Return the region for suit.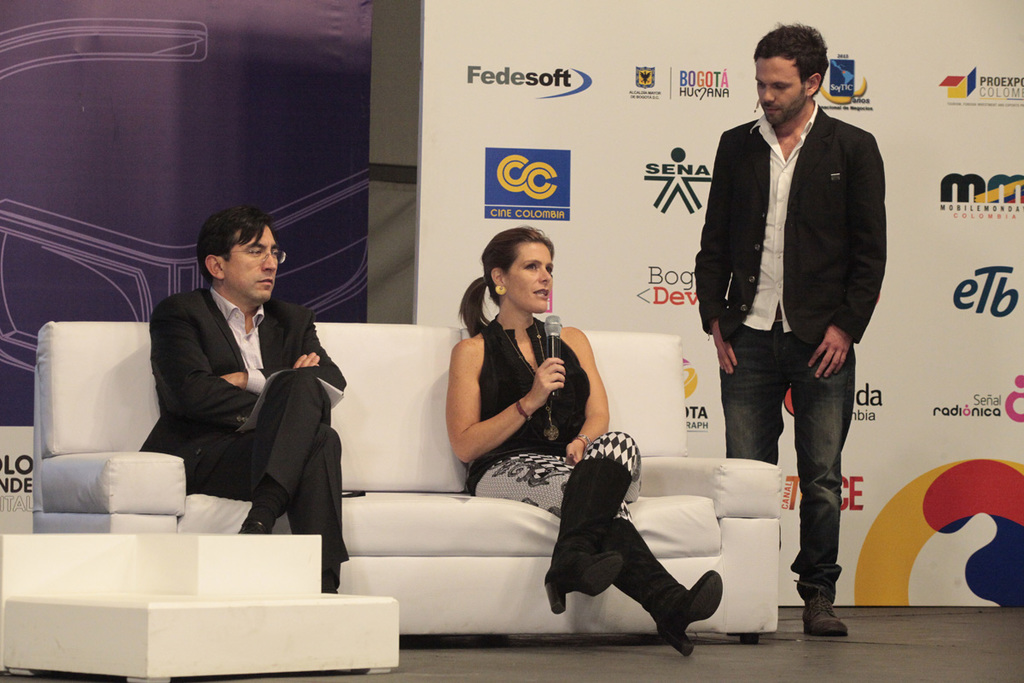
bbox=[126, 226, 349, 556].
